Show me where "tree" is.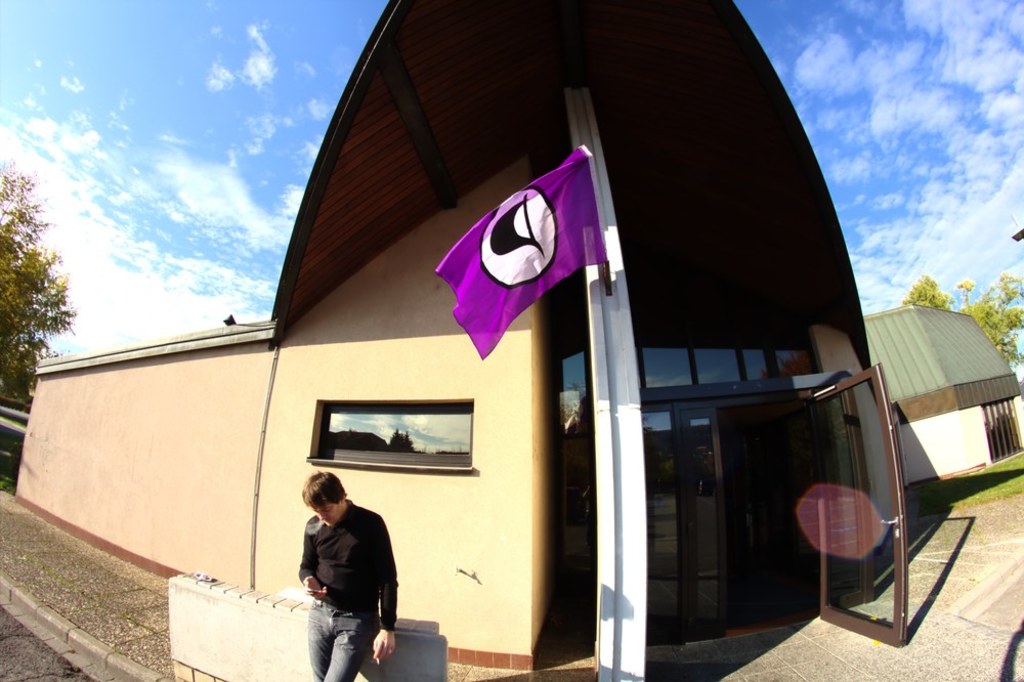
"tree" is at (903, 272, 1023, 378).
